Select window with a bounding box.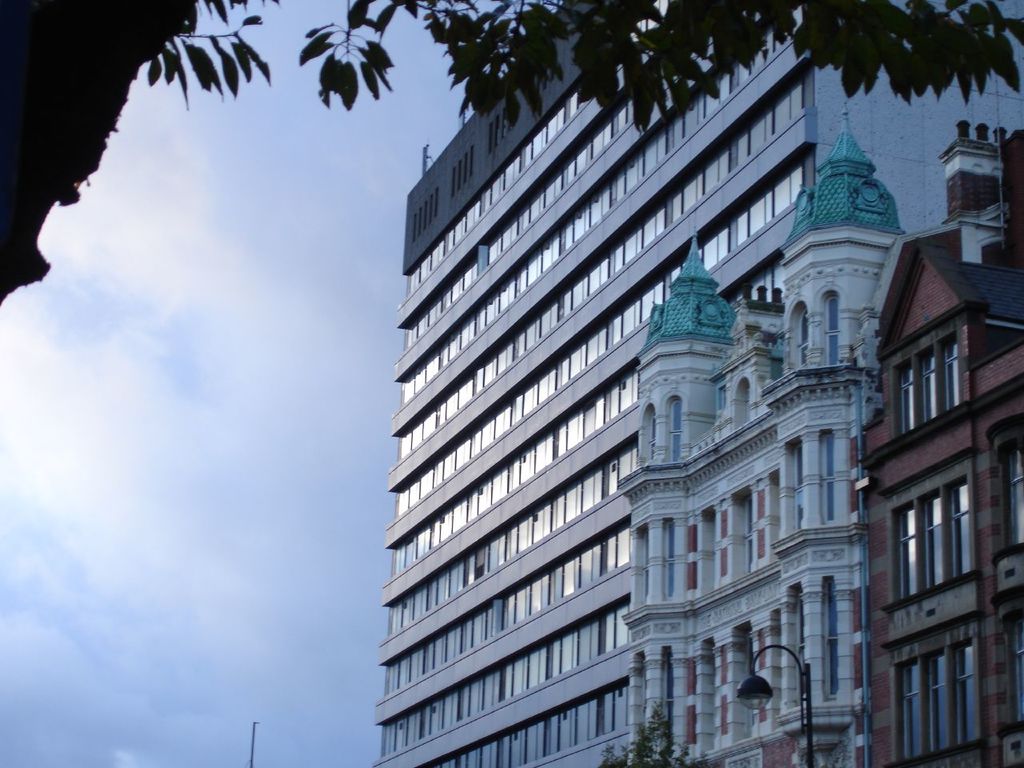
[898, 340, 958, 426].
